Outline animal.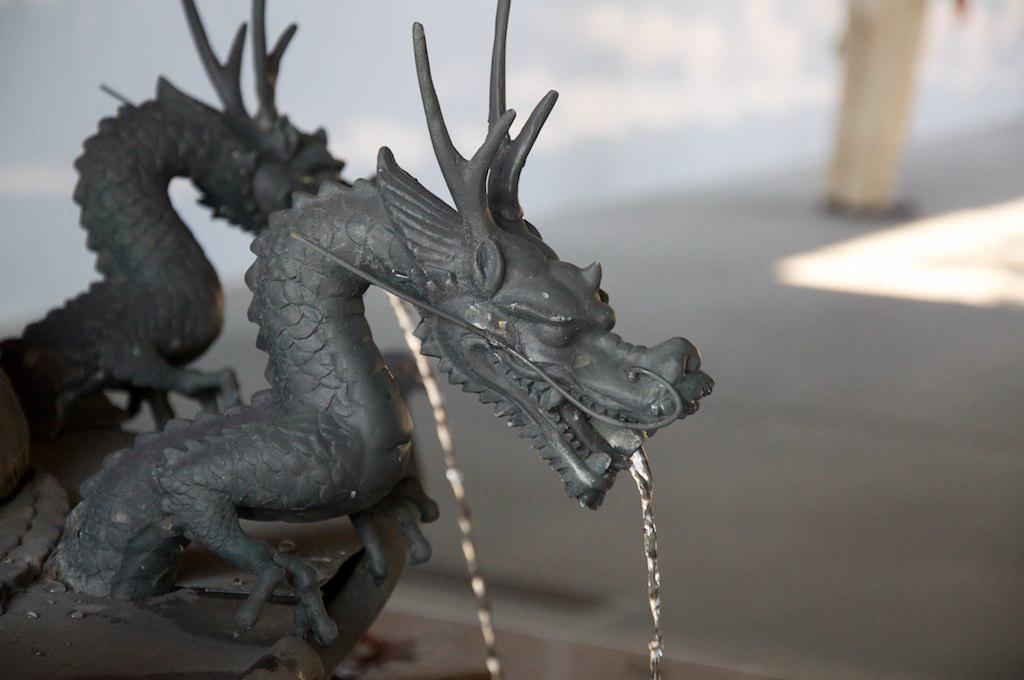
Outline: bbox=[45, 0, 715, 679].
